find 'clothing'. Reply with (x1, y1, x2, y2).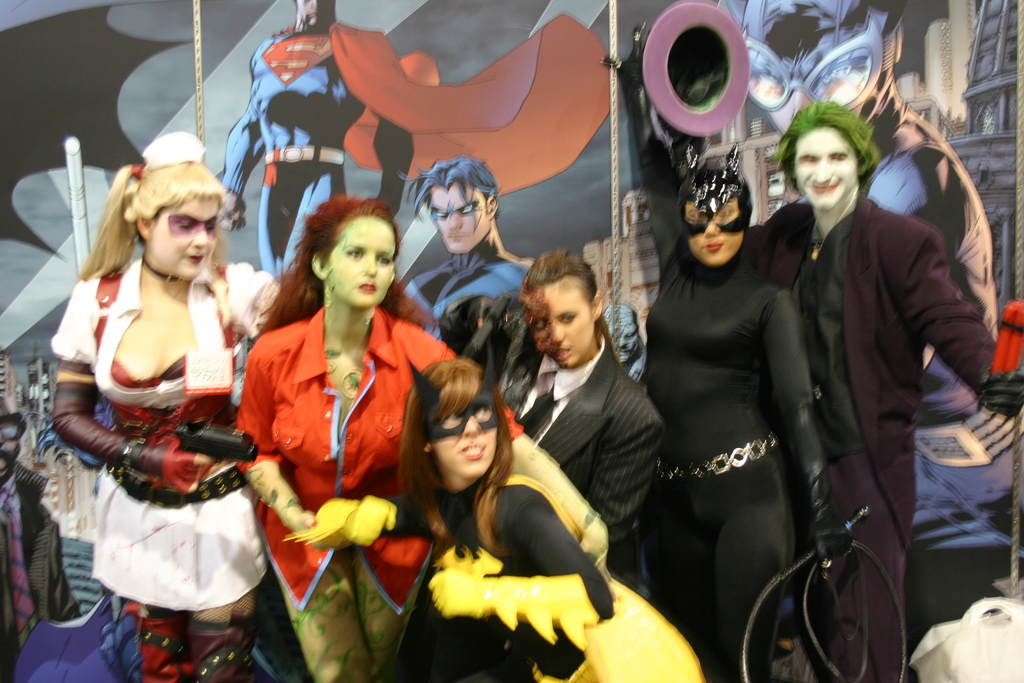
(618, 336, 652, 398).
